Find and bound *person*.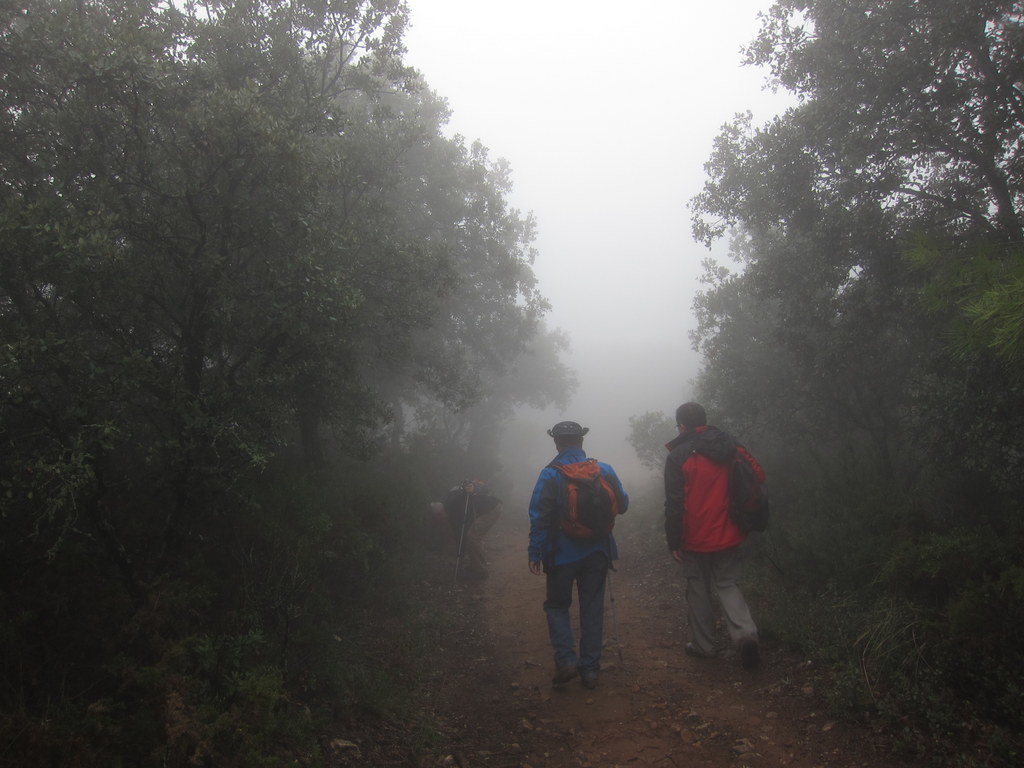
Bound: detection(664, 400, 767, 660).
